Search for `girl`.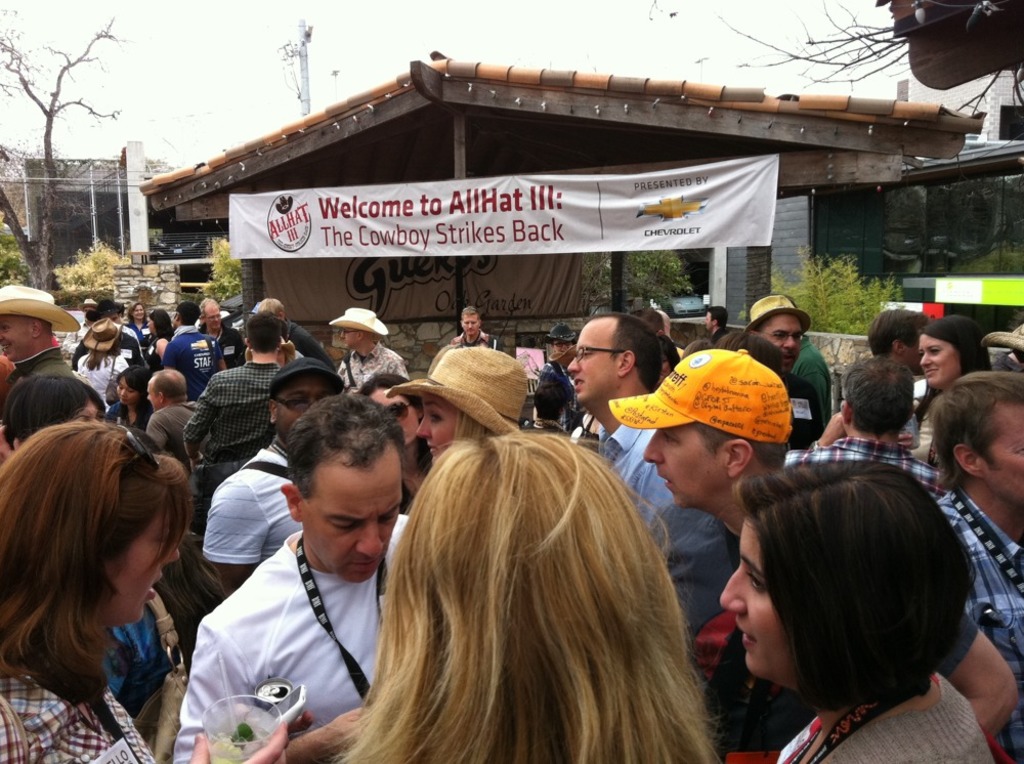
Found at {"x1": 910, "y1": 312, "x2": 991, "y2": 433}.
